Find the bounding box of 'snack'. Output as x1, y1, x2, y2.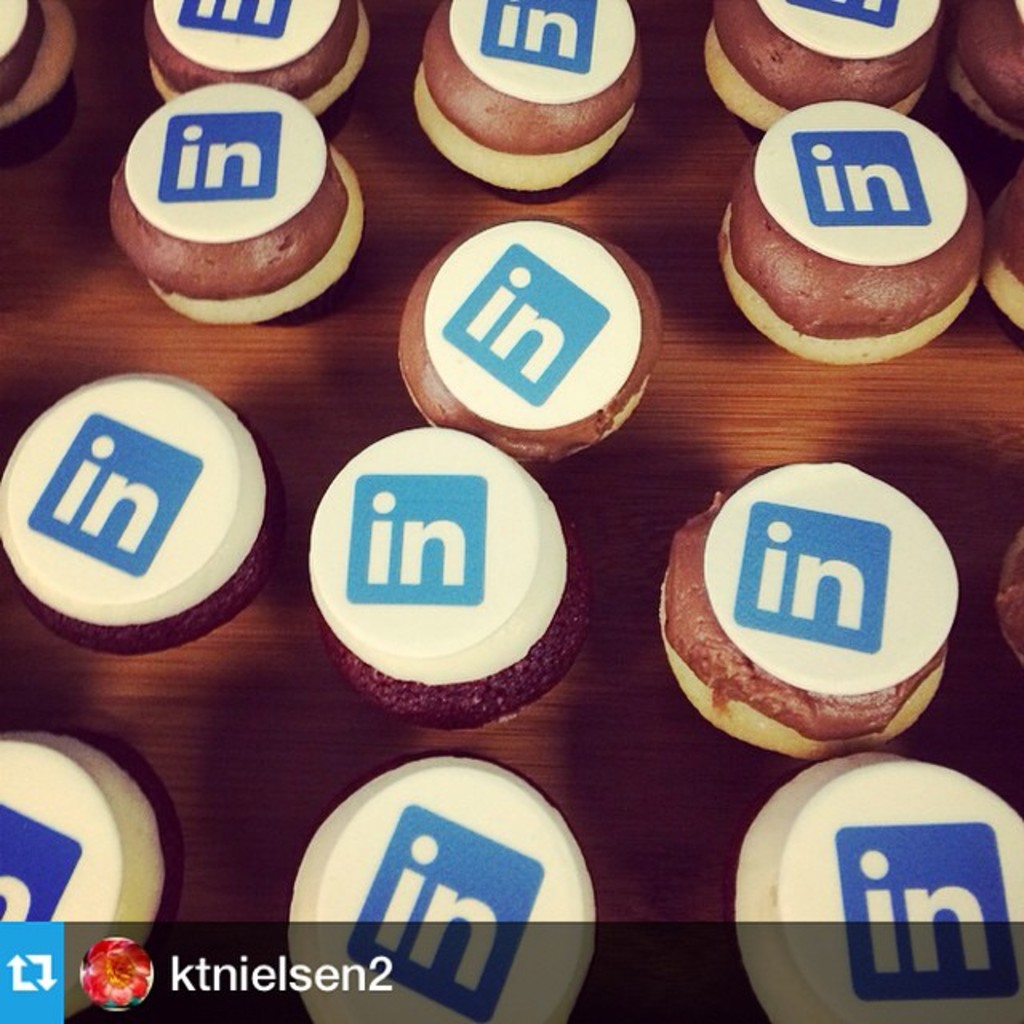
955, 3, 1022, 141.
